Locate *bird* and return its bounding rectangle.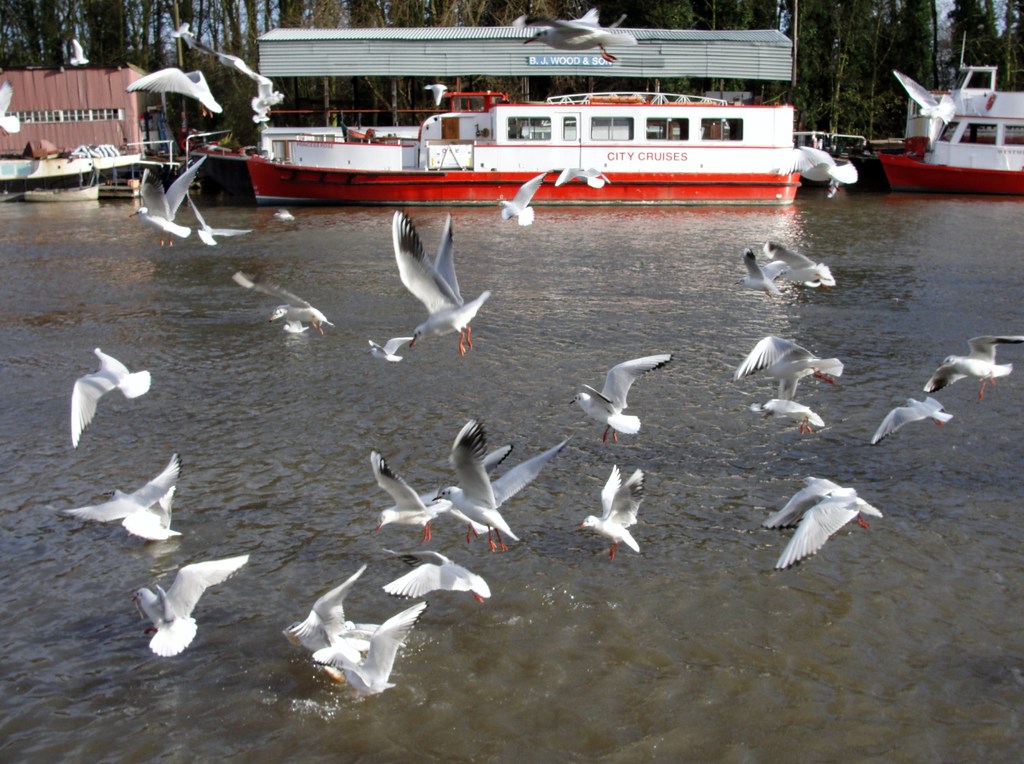
<box>868,396,955,450</box>.
